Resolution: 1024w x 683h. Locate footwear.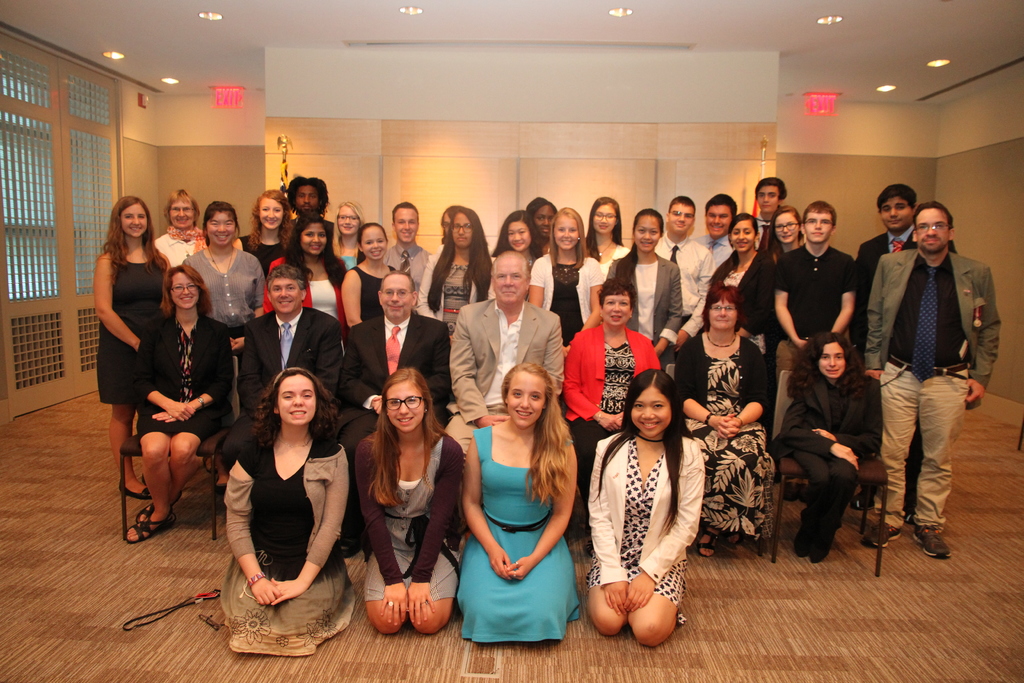
<region>794, 516, 842, 563</region>.
